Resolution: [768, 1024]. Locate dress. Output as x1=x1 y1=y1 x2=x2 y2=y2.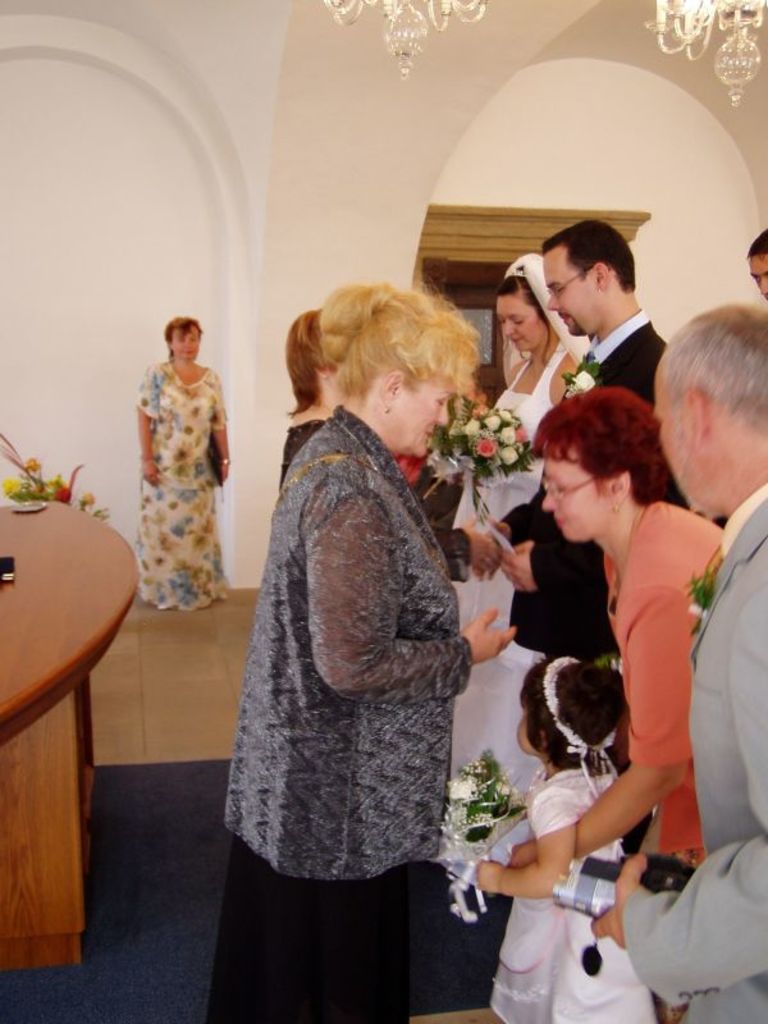
x1=137 y1=361 x2=225 y2=611.
